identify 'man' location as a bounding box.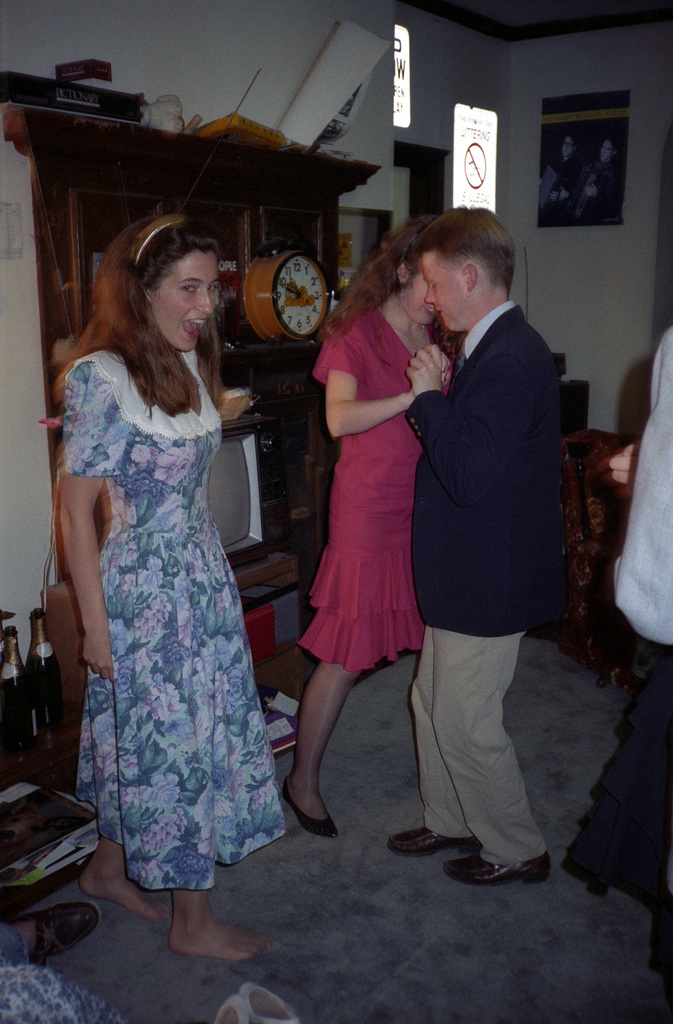
select_region(396, 192, 585, 893).
